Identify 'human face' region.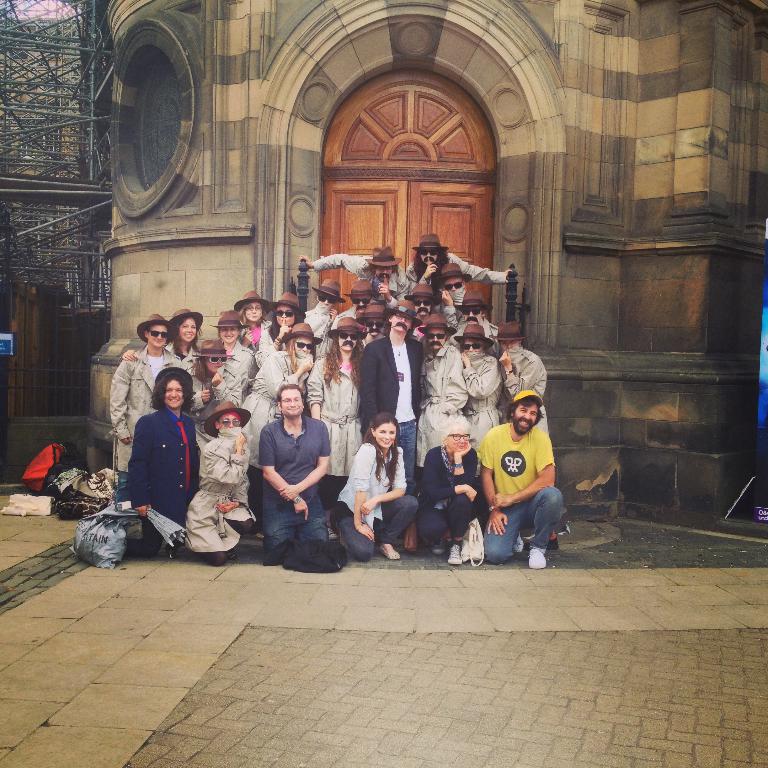
Region: (x1=335, y1=331, x2=354, y2=350).
